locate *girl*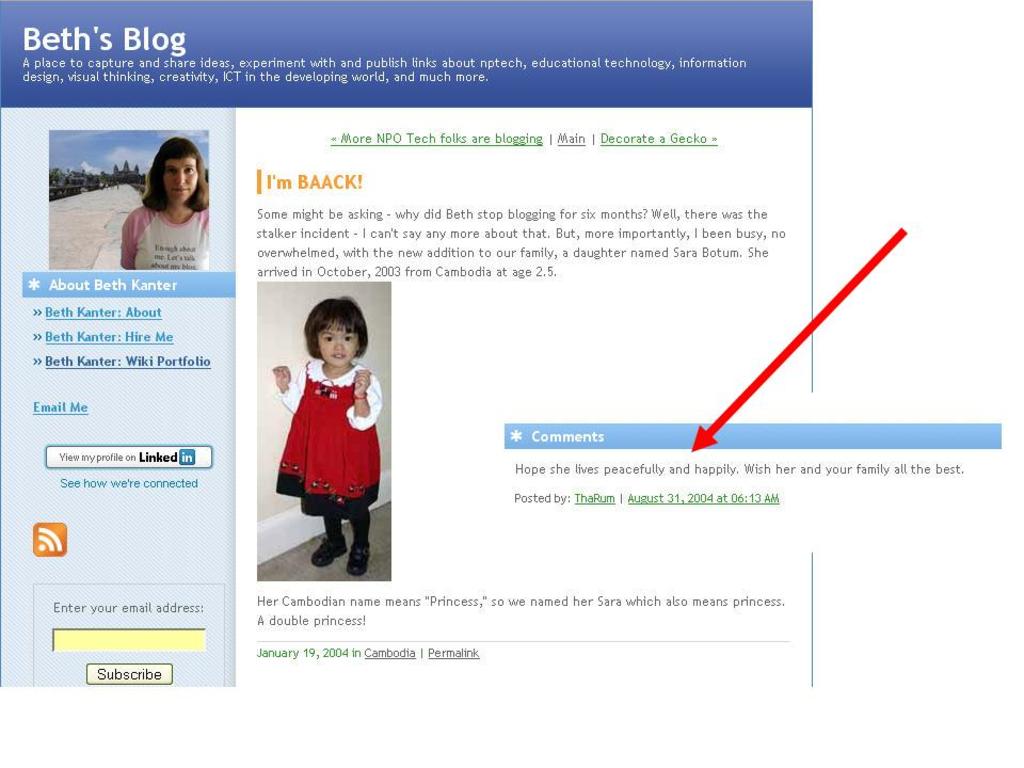
box(265, 293, 387, 580)
